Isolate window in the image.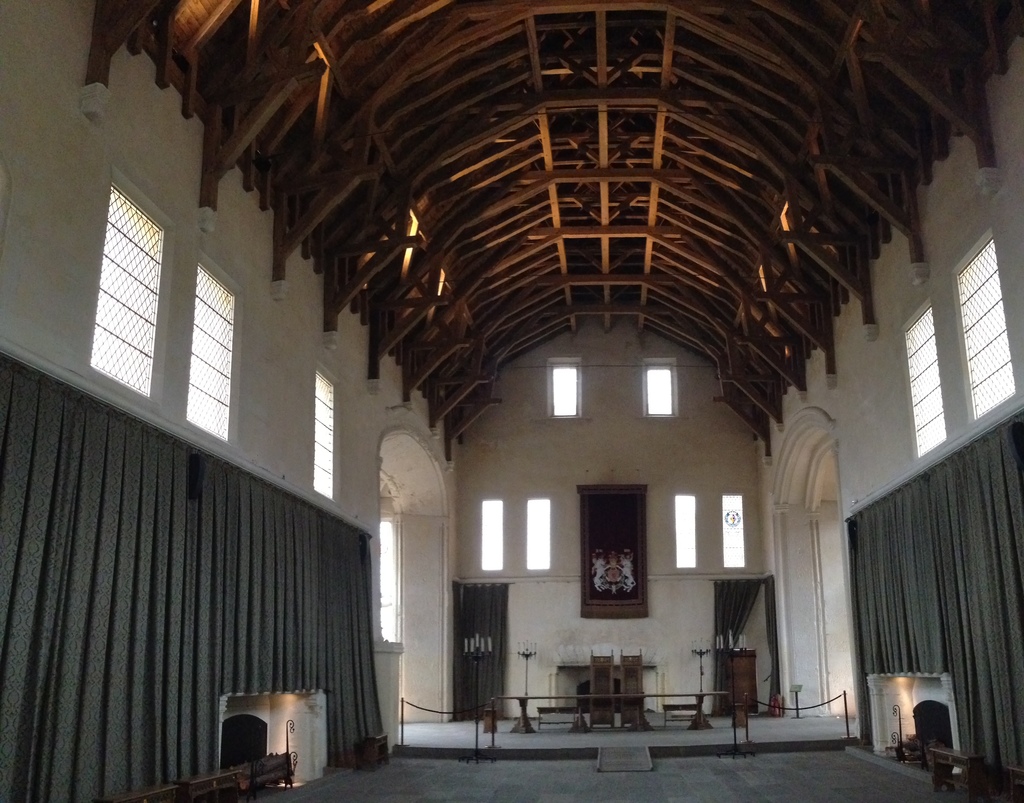
Isolated region: locate(544, 357, 582, 418).
